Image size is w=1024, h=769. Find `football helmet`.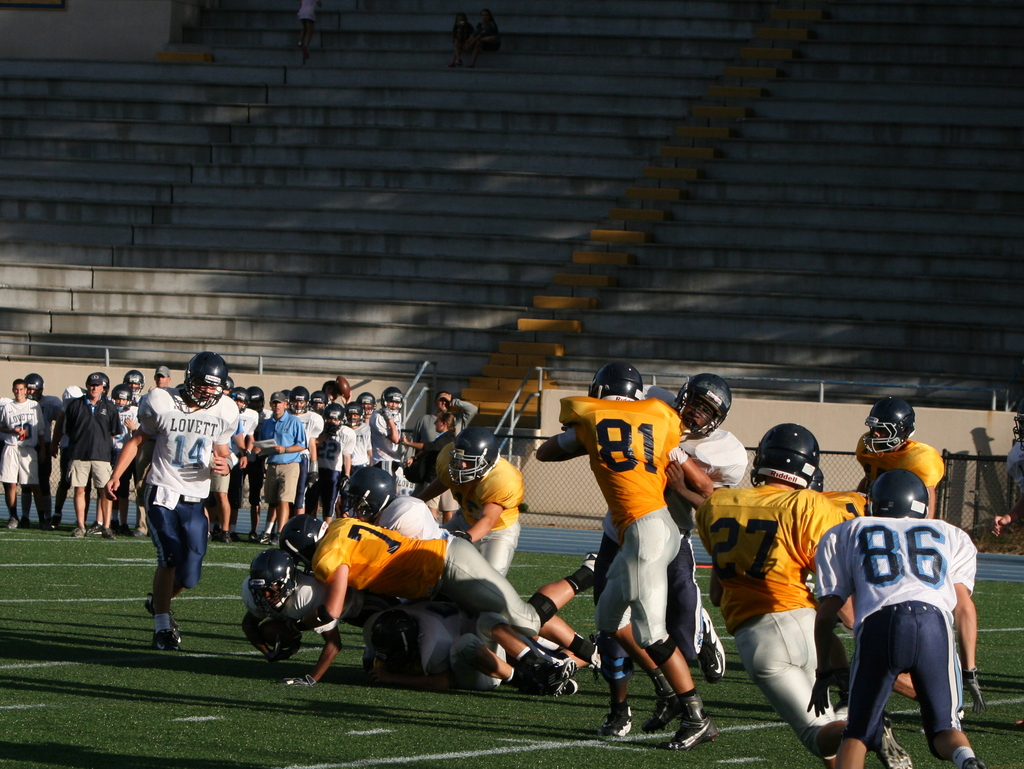
[125, 368, 142, 397].
